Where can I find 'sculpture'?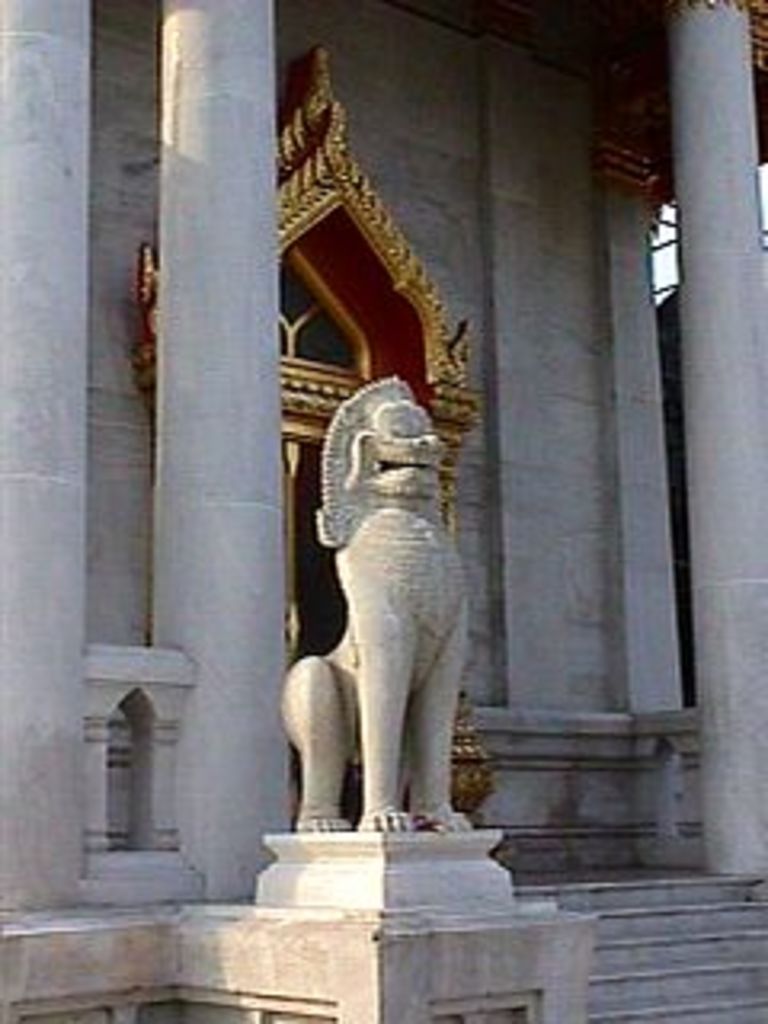
You can find it at <bbox>269, 358, 499, 845</bbox>.
